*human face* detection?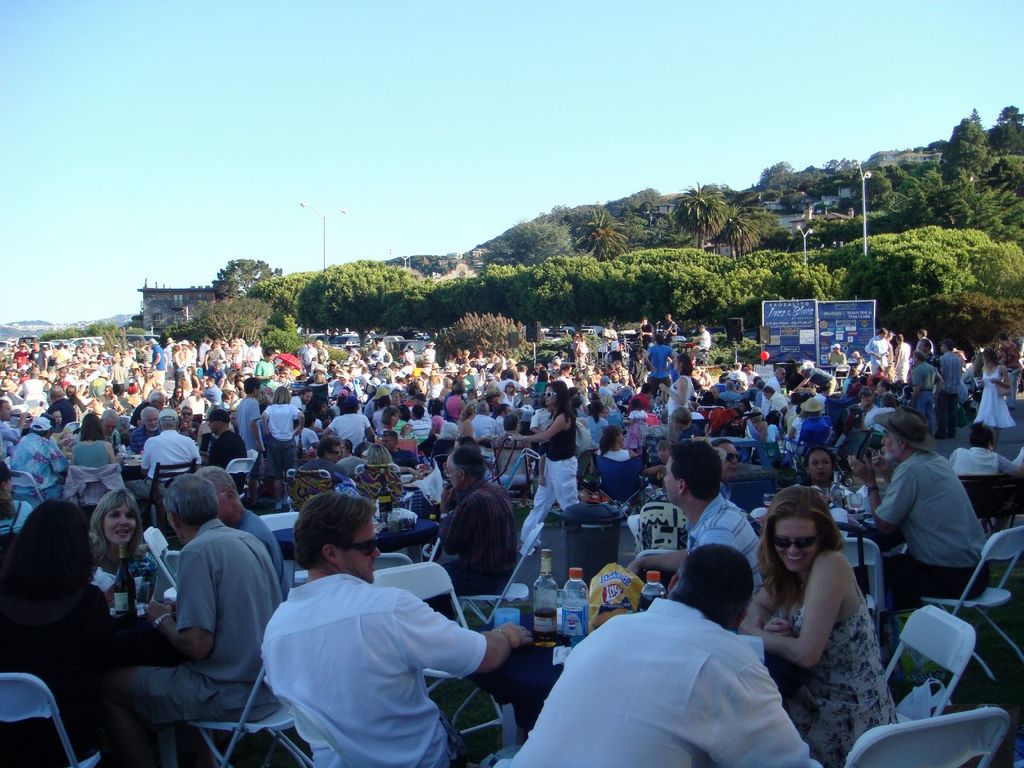
(x1=776, y1=518, x2=818, y2=570)
